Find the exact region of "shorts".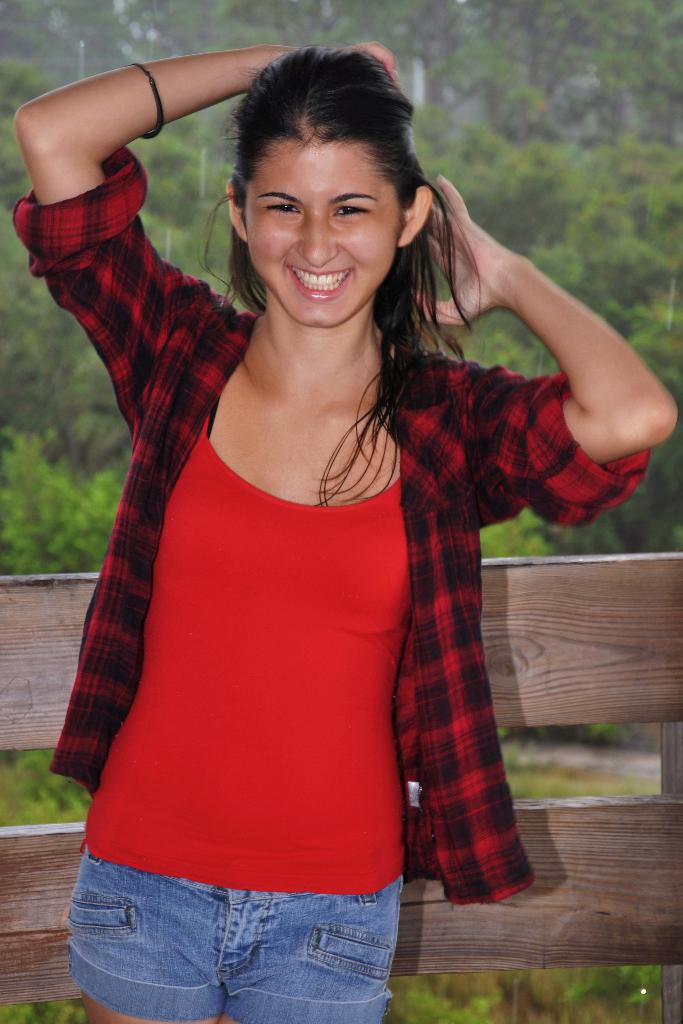
Exact region: [x1=74, y1=826, x2=431, y2=1023].
